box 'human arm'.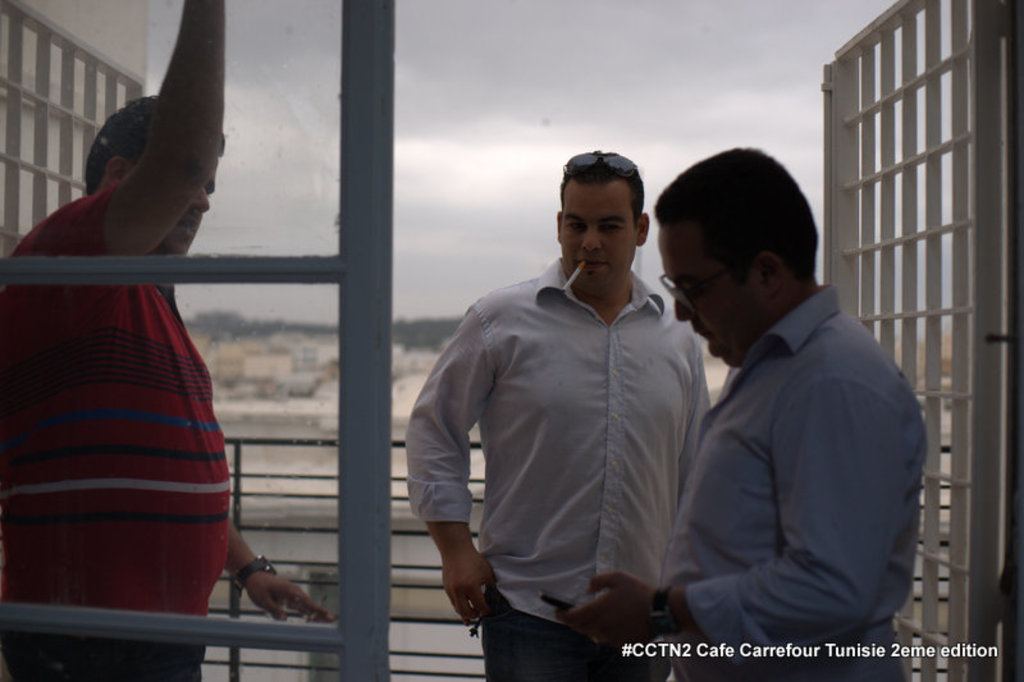
[x1=31, y1=0, x2=238, y2=306].
